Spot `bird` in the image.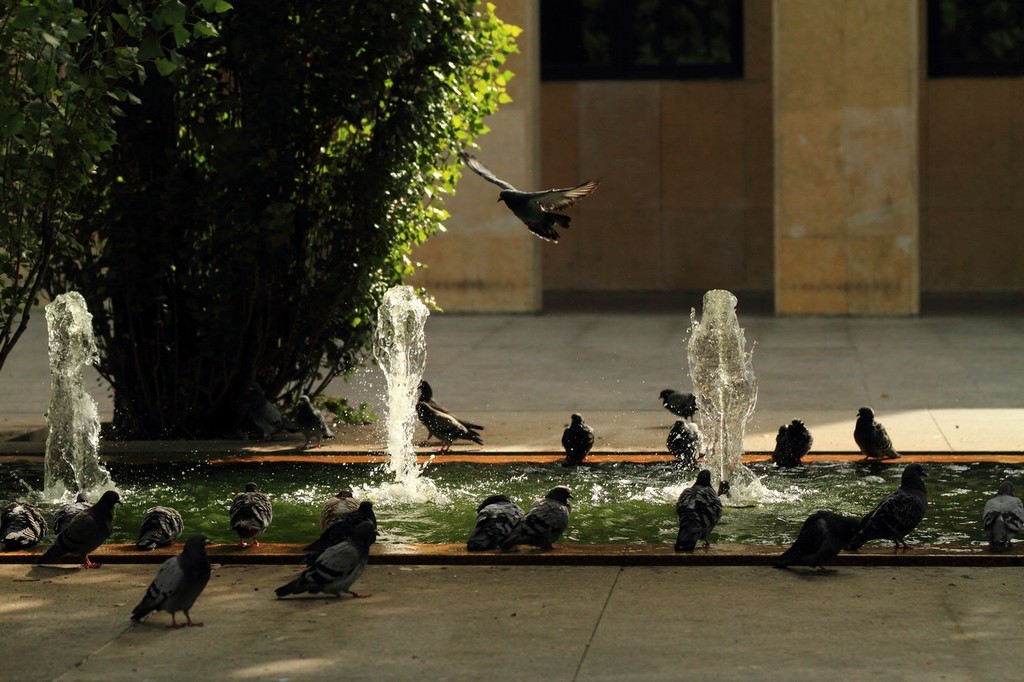
`bird` found at 976/472/1023/549.
